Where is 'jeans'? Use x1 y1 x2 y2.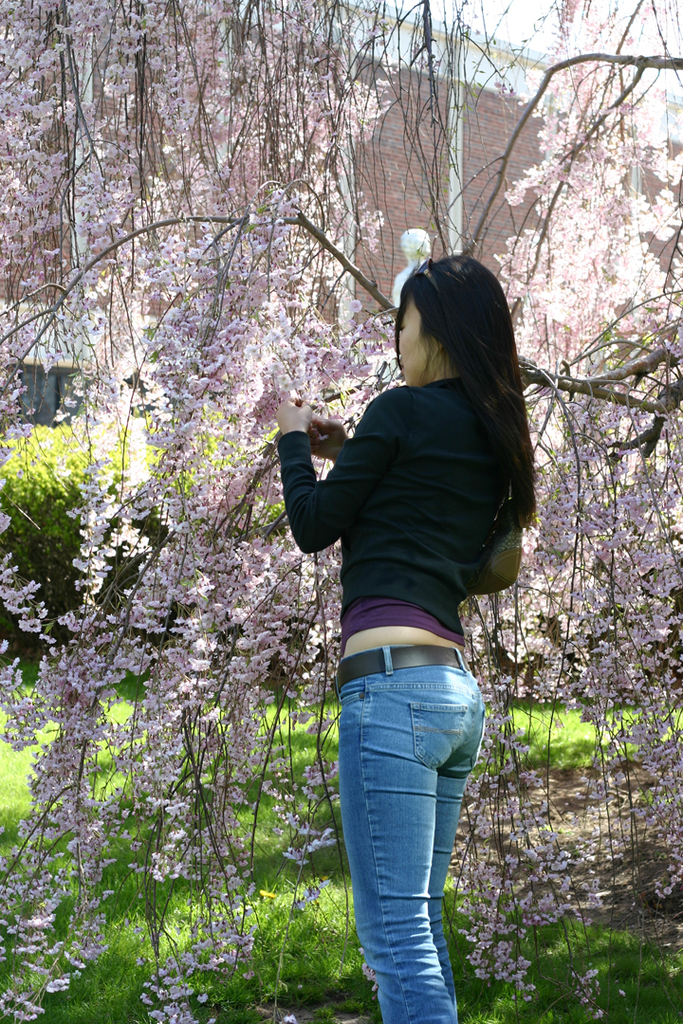
323 633 488 1022.
